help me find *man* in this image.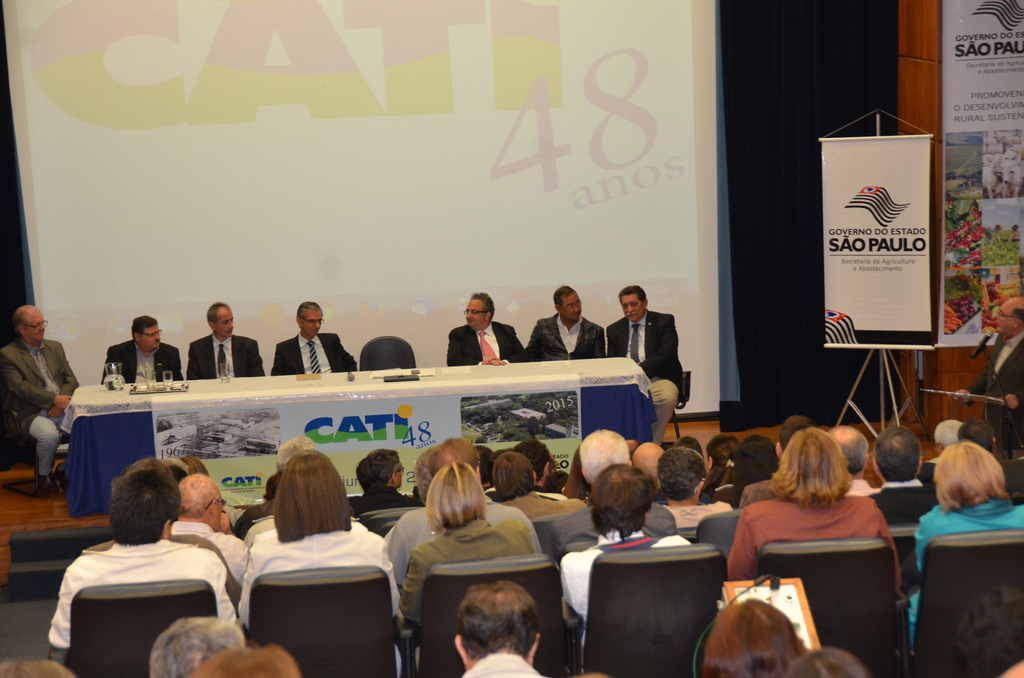
Found it: [35,472,250,652].
